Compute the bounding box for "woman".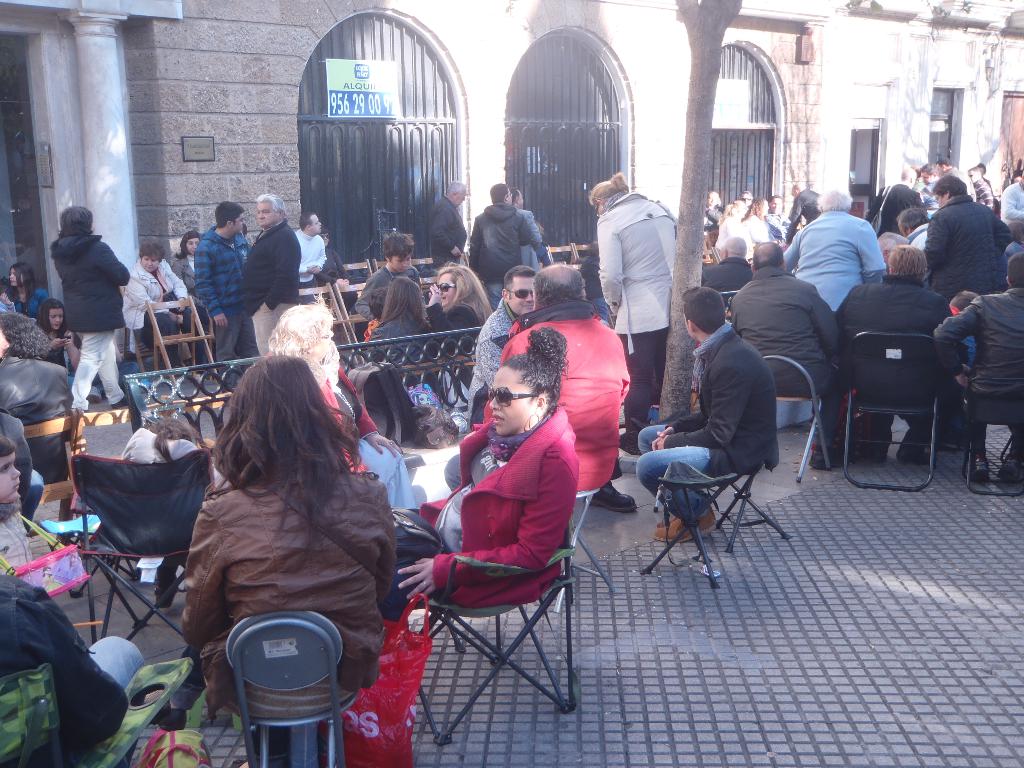
{"x1": 394, "y1": 258, "x2": 499, "y2": 392}.
